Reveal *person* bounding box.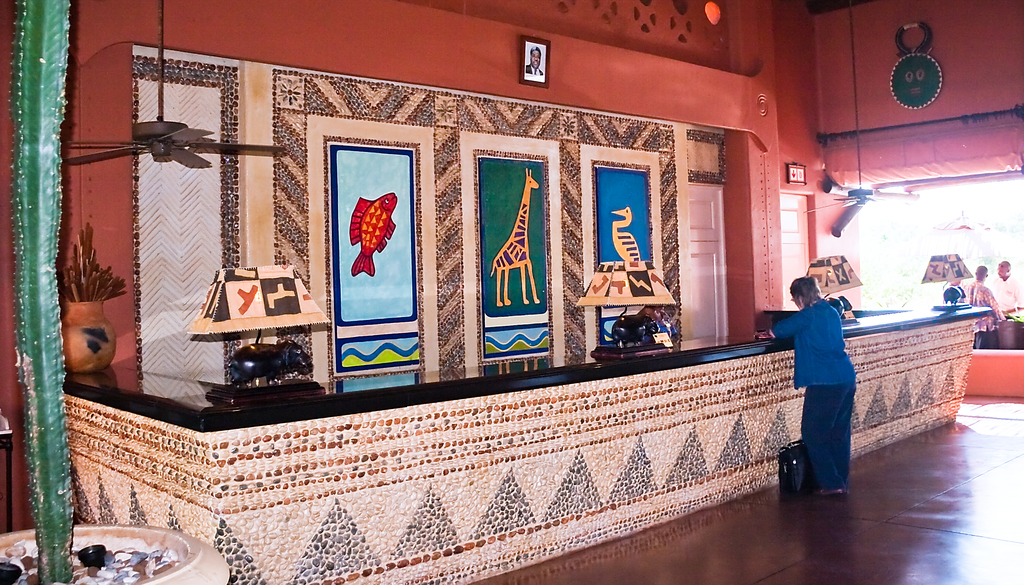
Revealed: rect(751, 272, 857, 498).
